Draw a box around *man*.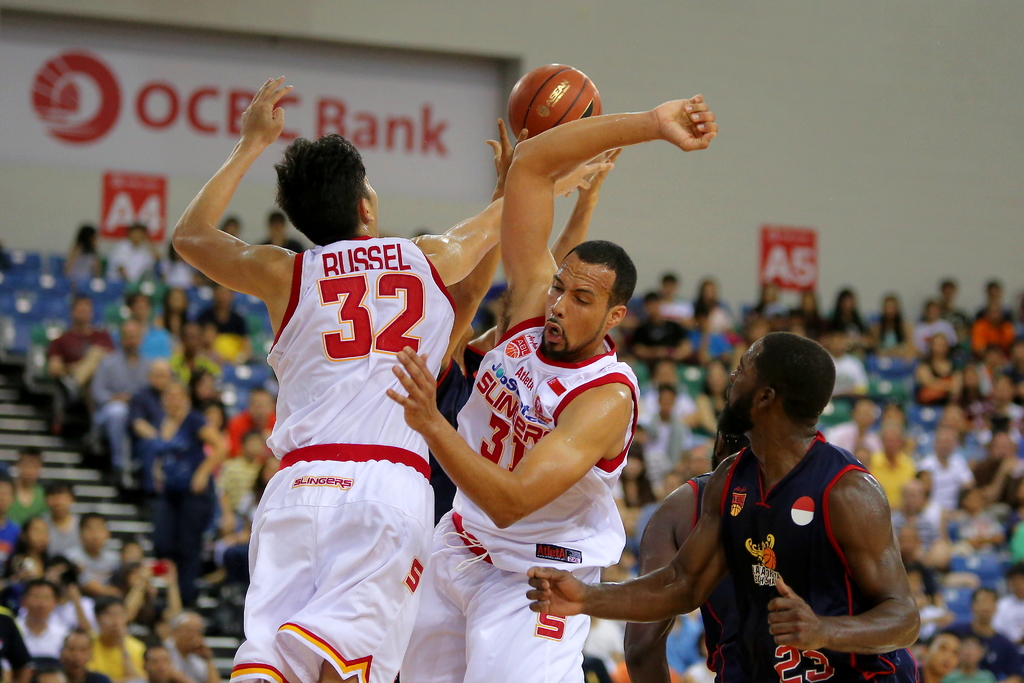
x1=399 y1=93 x2=719 y2=682.
